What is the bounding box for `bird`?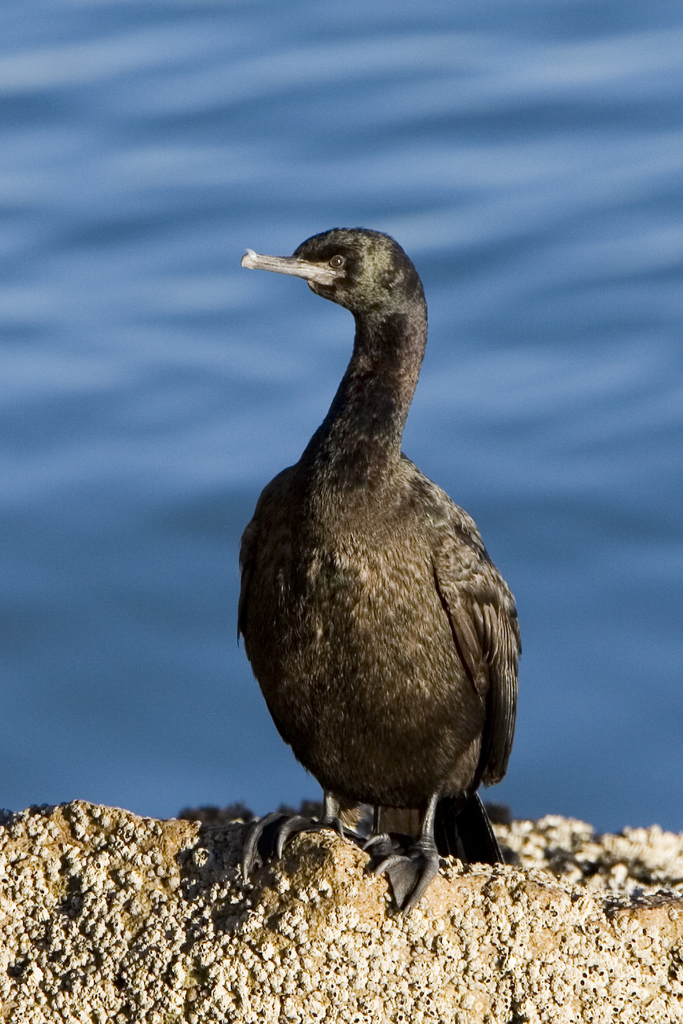
226,235,531,909.
